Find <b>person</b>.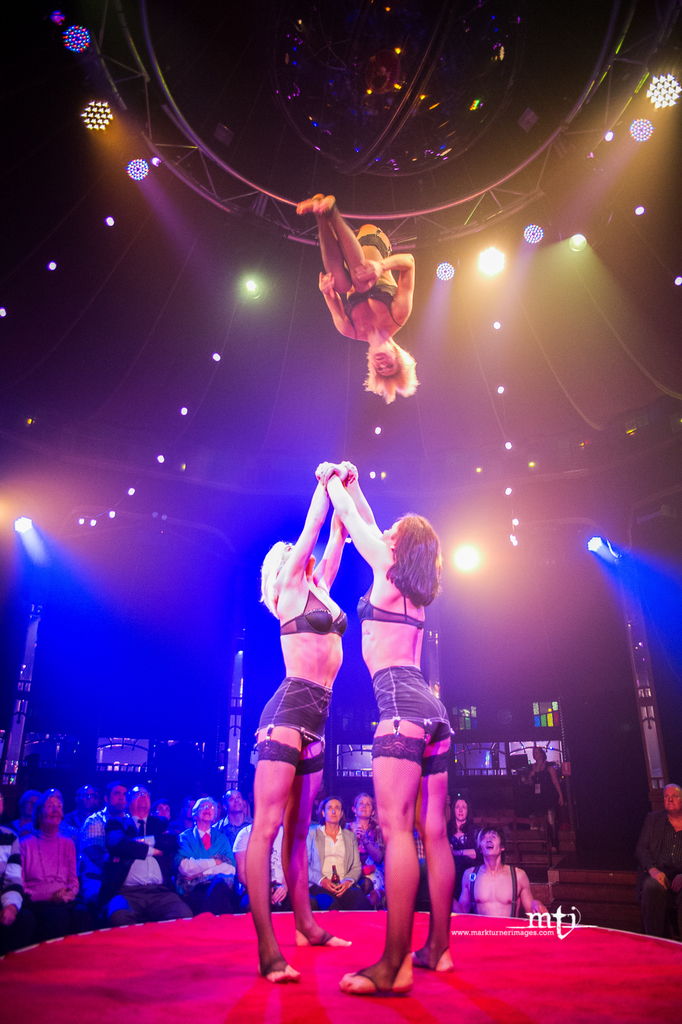
Rect(68, 781, 105, 832).
